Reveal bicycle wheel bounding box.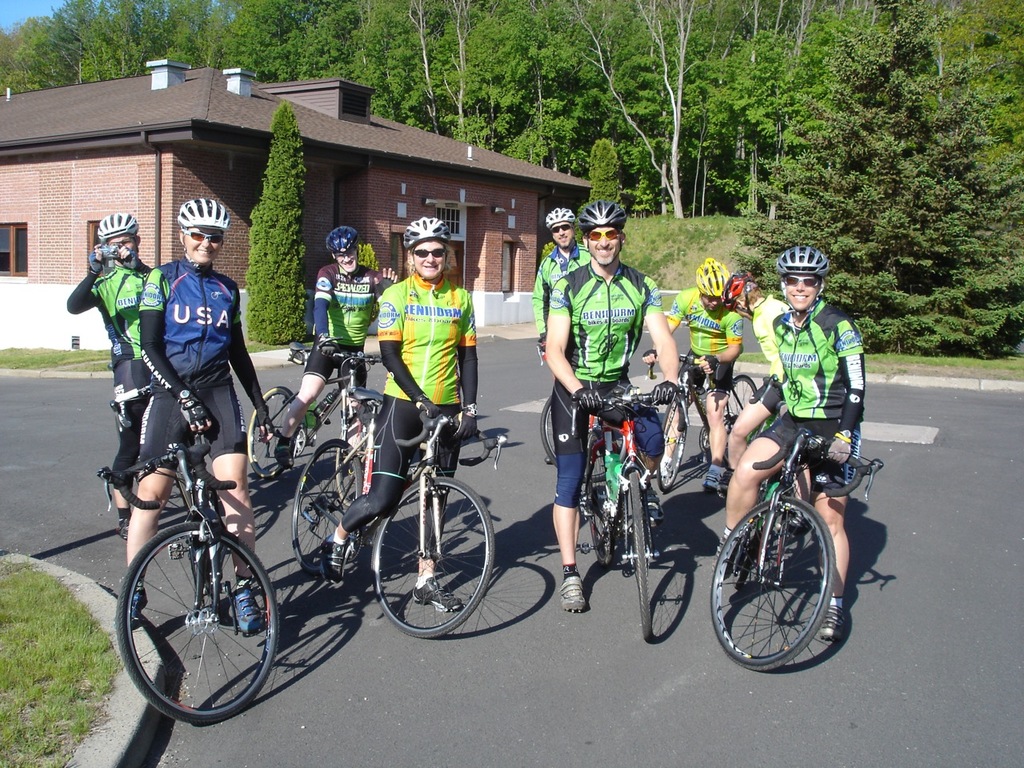
Revealed: x1=657, y1=395, x2=688, y2=495.
